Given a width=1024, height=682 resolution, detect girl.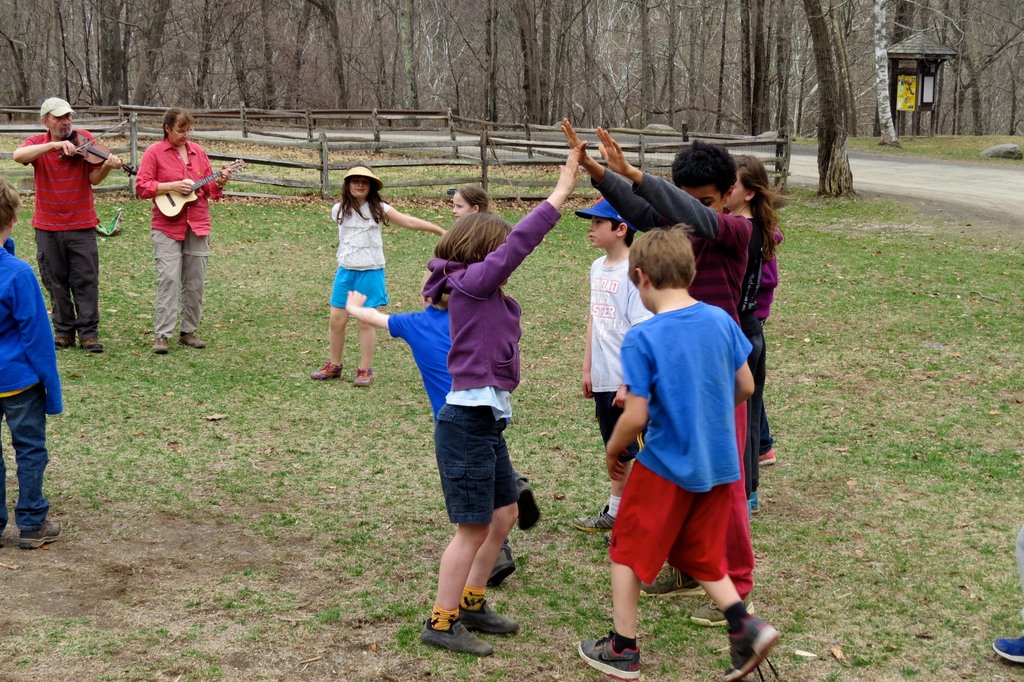
724,156,786,518.
